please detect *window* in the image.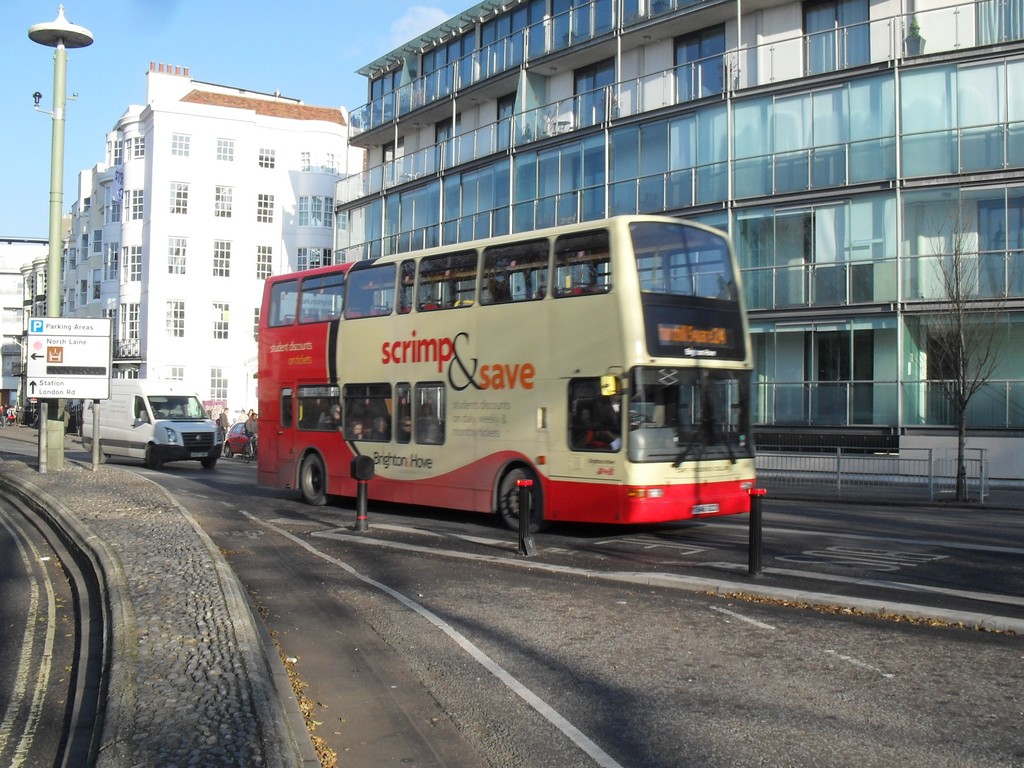
{"left": 252, "top": 303, "right": 262, "bottom": 342}.
